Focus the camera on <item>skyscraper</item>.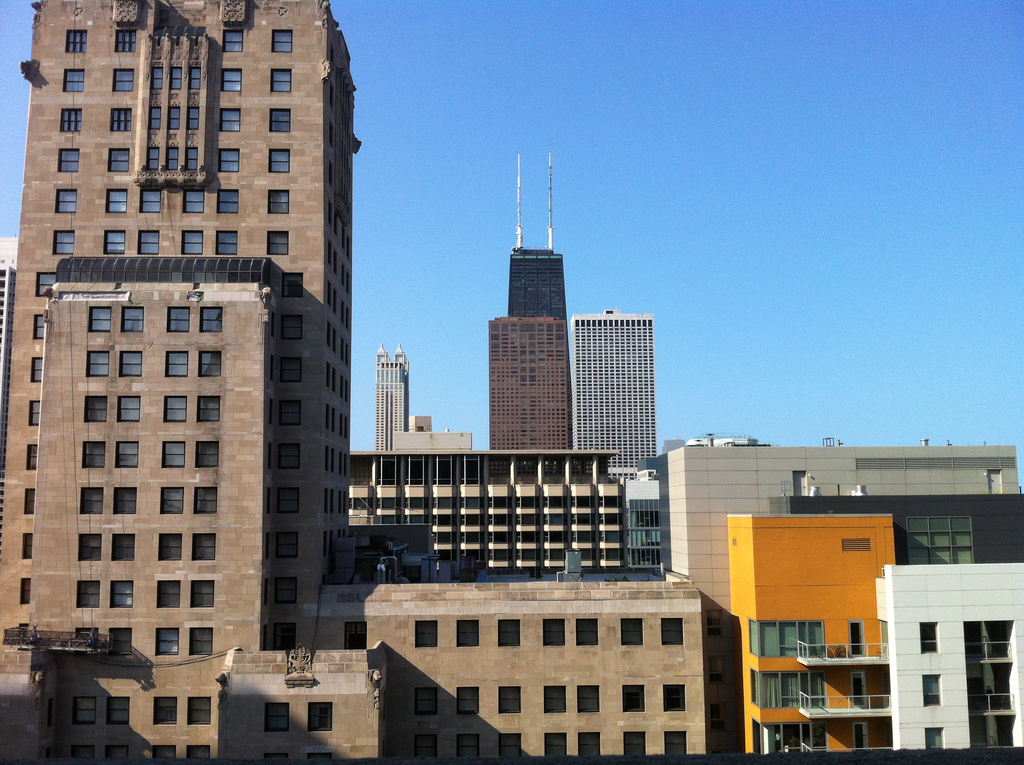
Focus region: rect(484, 146, 568, 451).
